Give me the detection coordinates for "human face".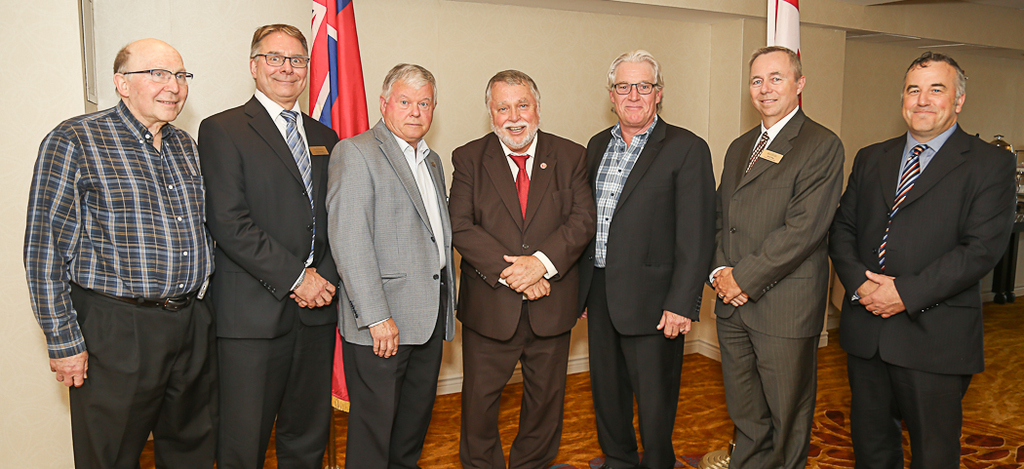
left=749, top=48, right=795, bottom=116.
